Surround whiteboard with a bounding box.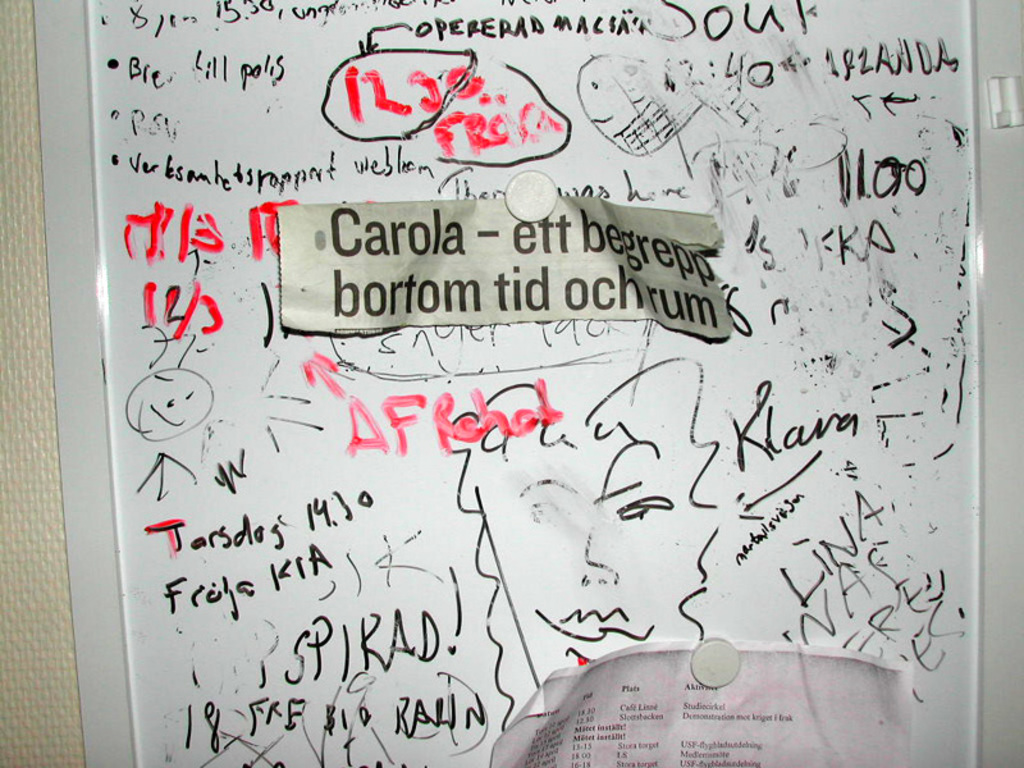
region(55, 0, 1021, 767).
